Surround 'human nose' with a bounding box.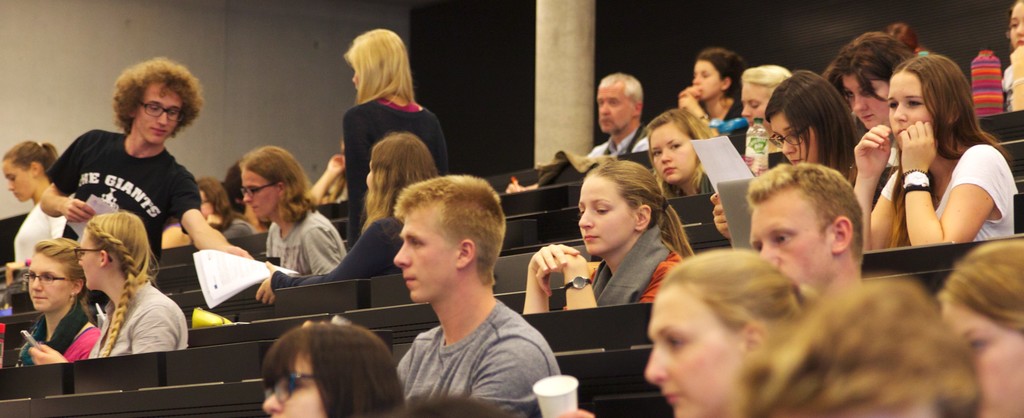
782:137:796:153.
